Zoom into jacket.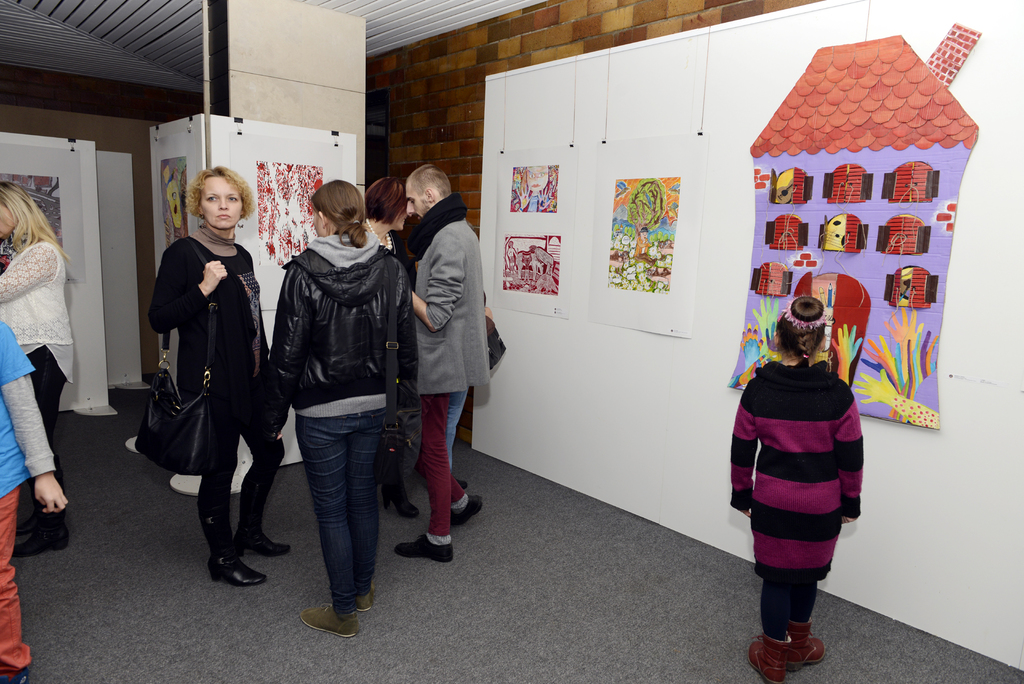
Zoom target: {"left": 420, "top": 211, "right": 501, "bottom": 393}.
